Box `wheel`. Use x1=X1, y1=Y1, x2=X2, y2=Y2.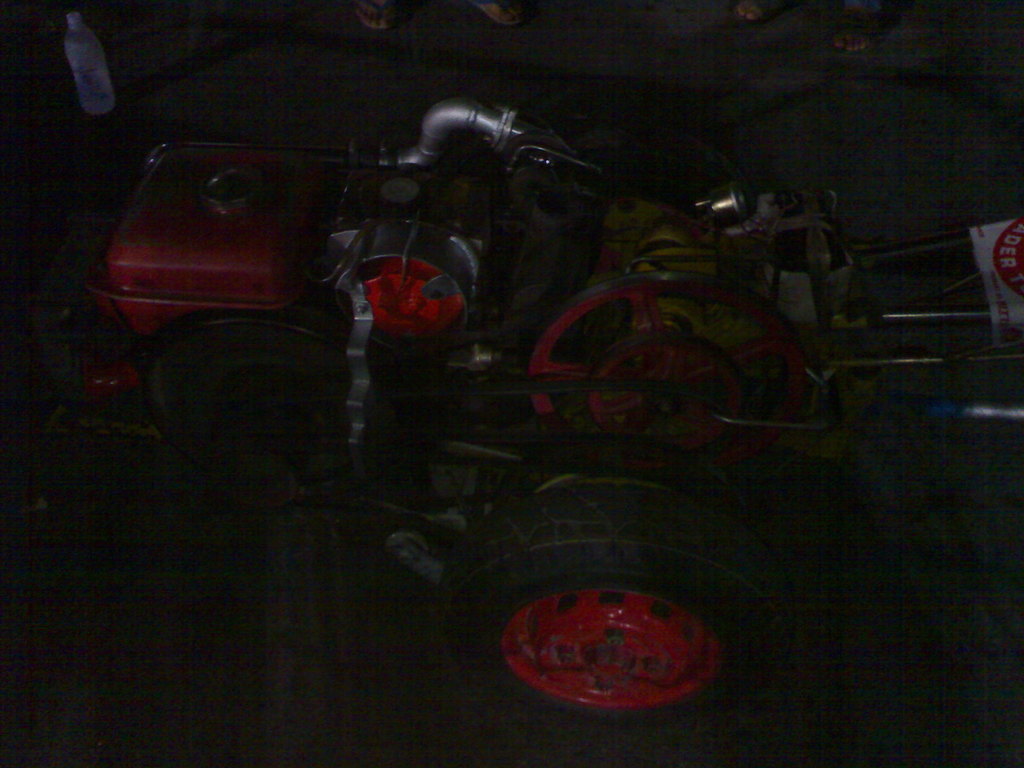
x1=527, y1=275, x2=809, y2=488.
